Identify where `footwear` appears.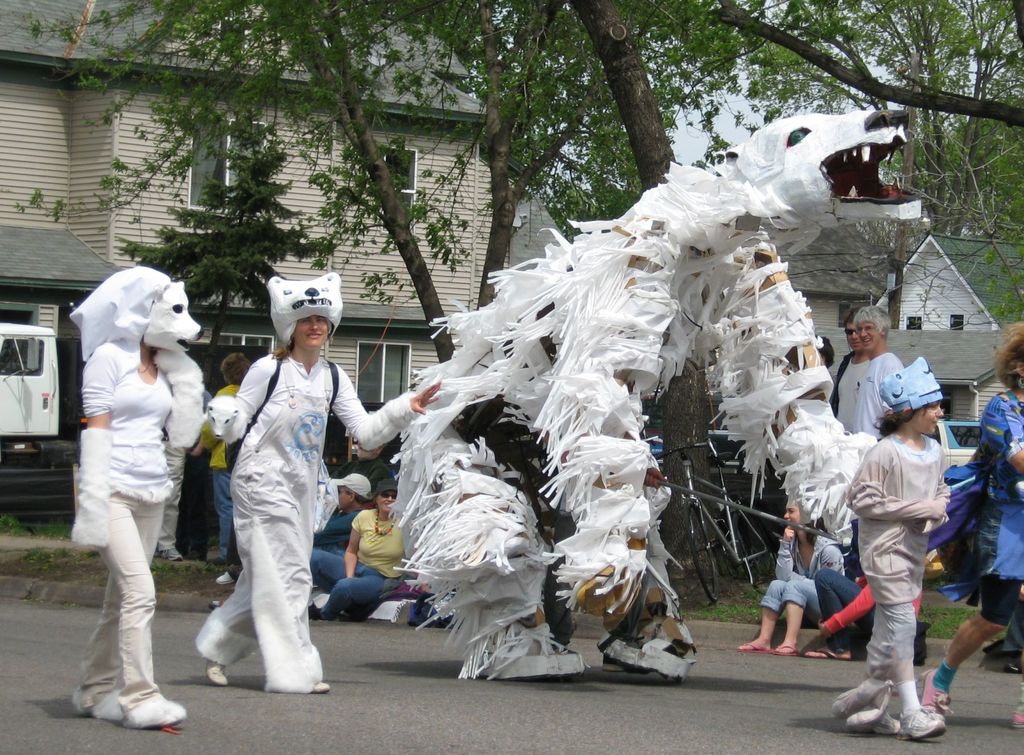
Appears at BBox(858, 642, 935, 738).
